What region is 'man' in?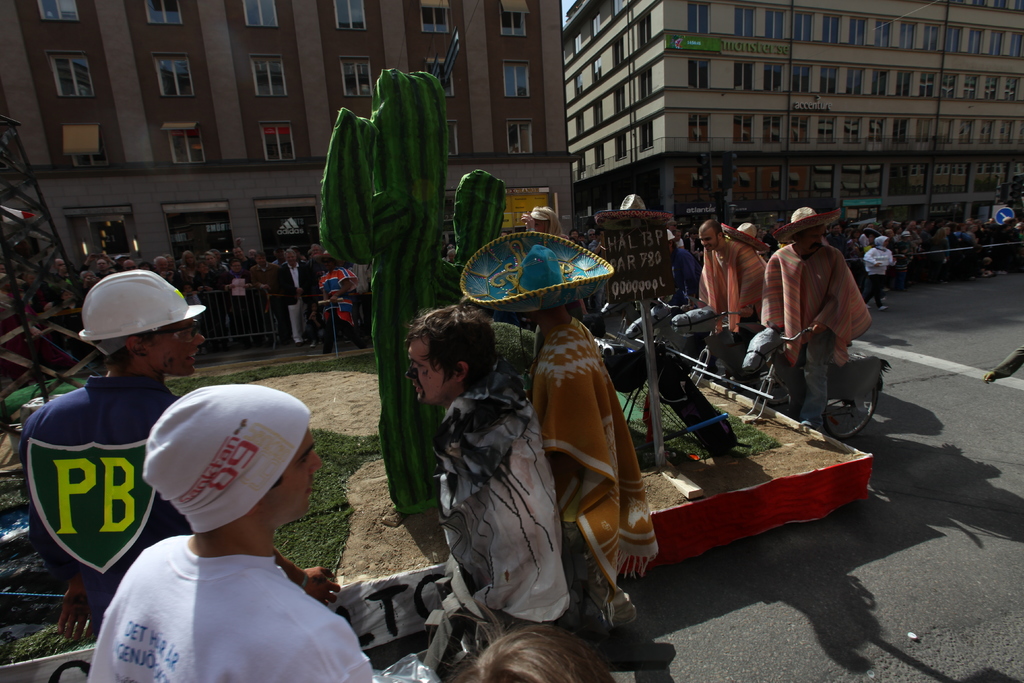
(left=401, top=297, right=579, bottom=658).
